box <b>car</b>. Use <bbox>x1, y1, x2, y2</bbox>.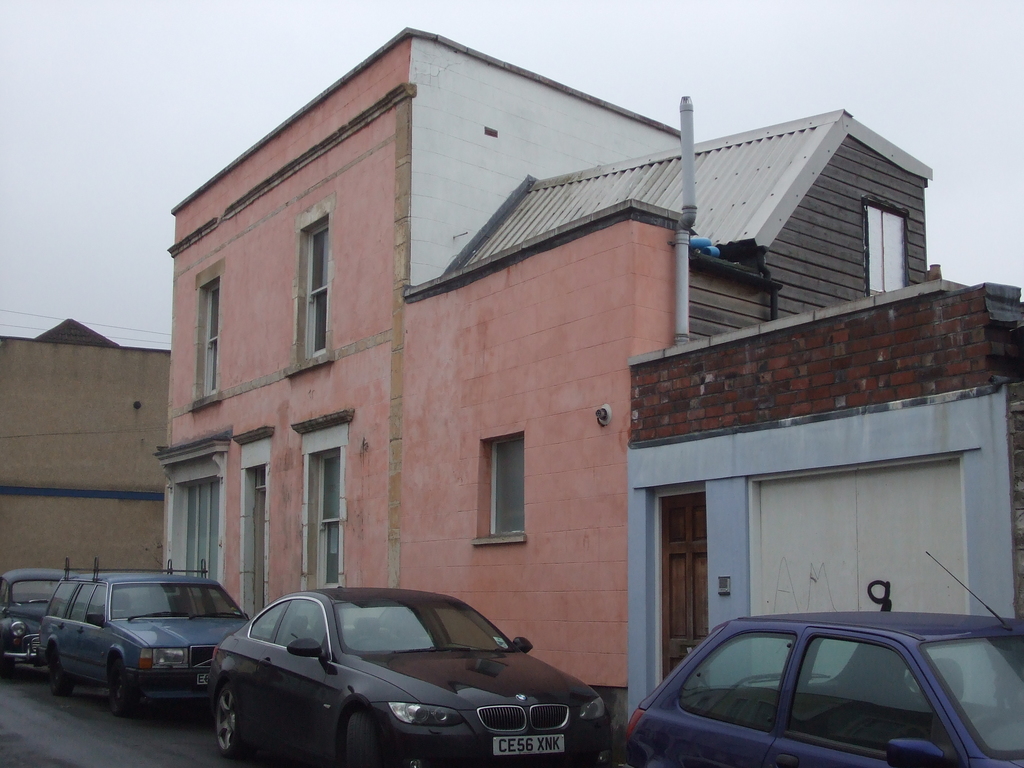
<bbox>209, 590, 611, 767</bbox>.
